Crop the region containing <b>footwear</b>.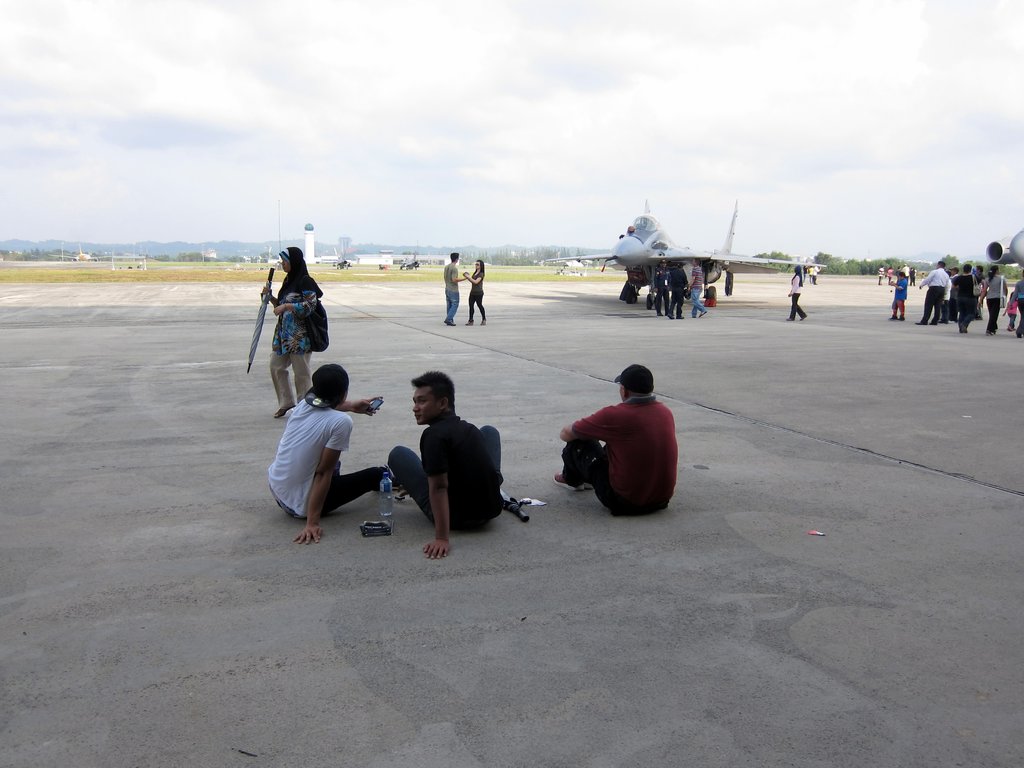
Crop region: [x1=888, y1=311, x2=902, y2=323].
